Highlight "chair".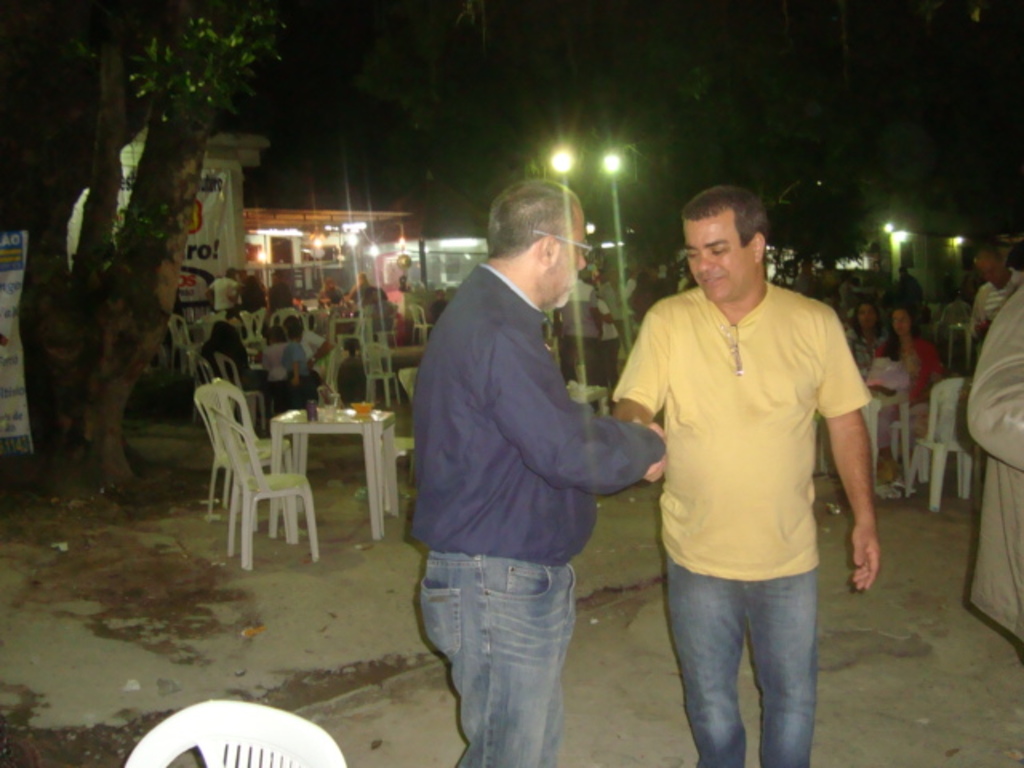
Highlighted region: [x1=120, y1=699, x2=347, y2=766].
